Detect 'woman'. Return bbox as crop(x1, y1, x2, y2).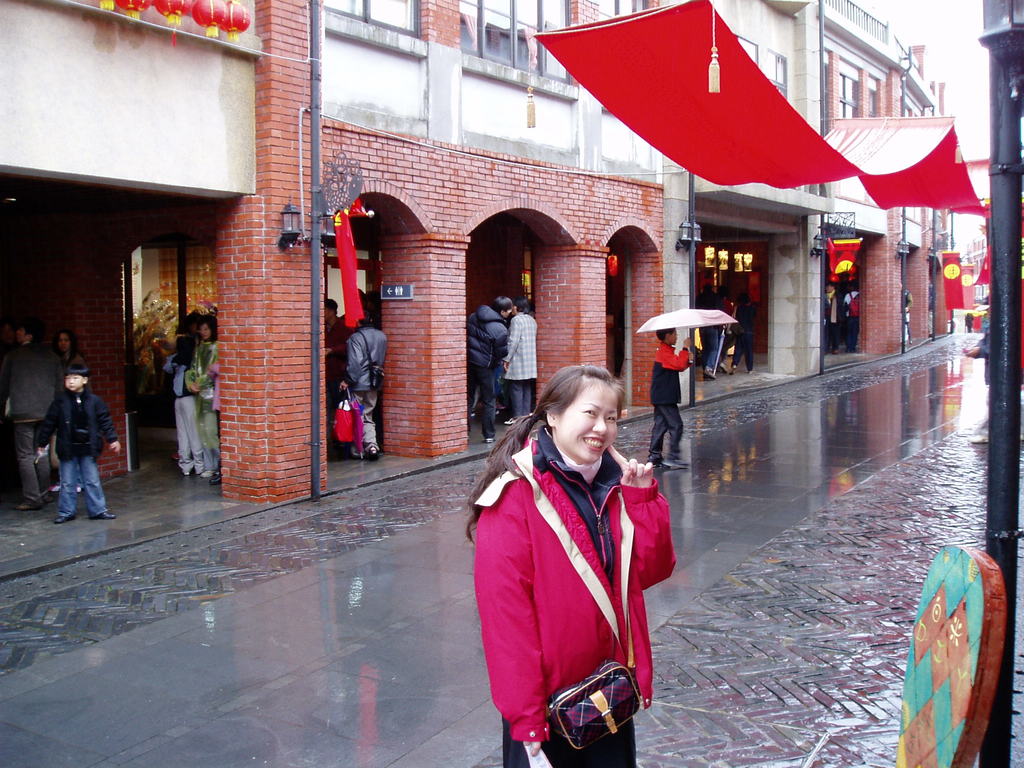
crop(464, 324, 661, 767).
